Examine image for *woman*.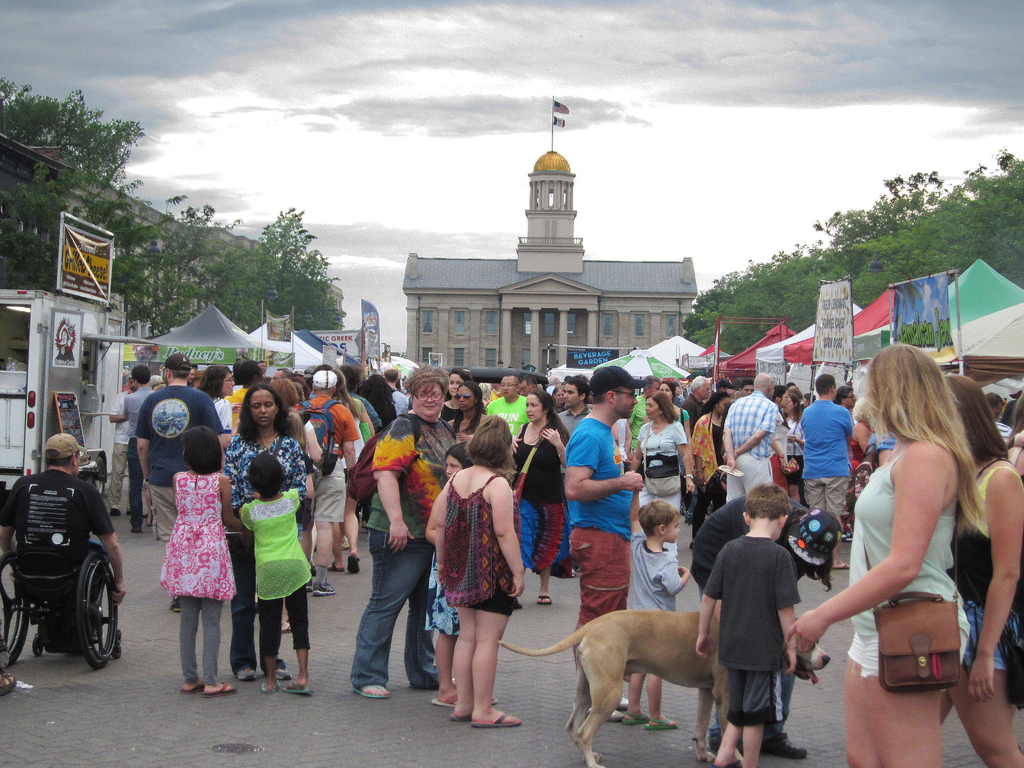
Examination result: region(447, 379, 485, 458).
